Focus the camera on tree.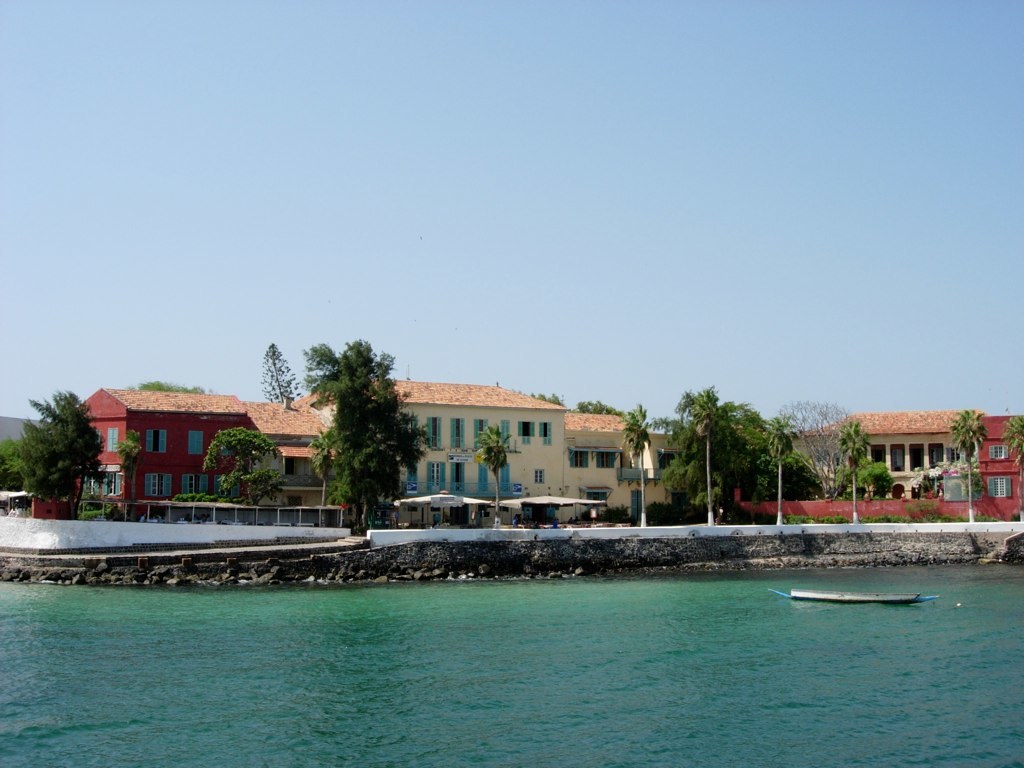
Focus region: bbox(195, 421, 296, 509).
